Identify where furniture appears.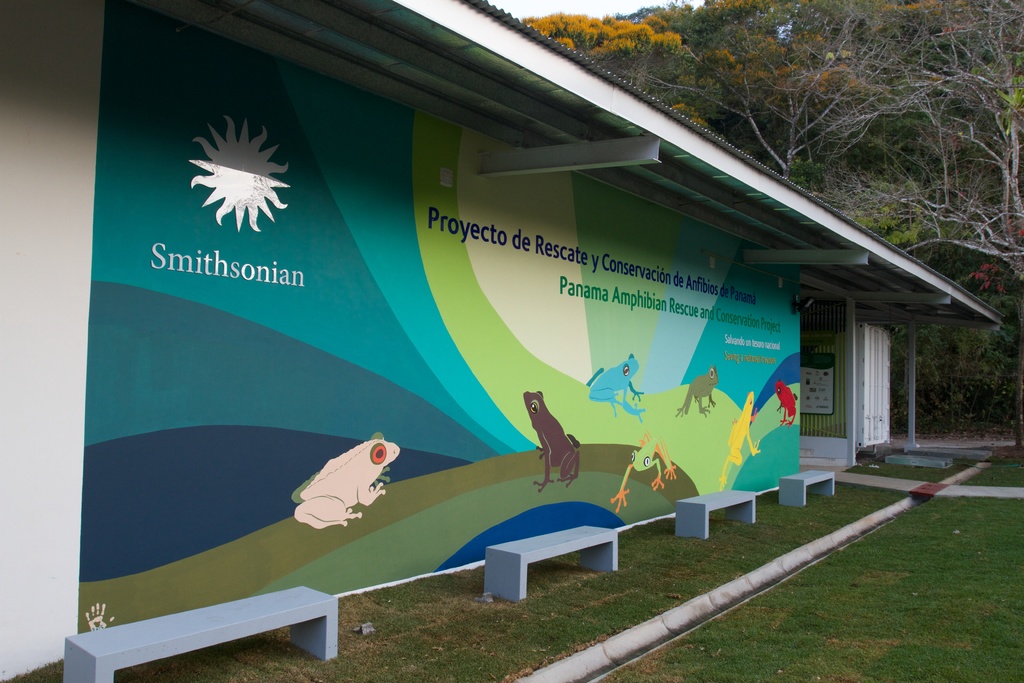
Appears at bbox=(675, 488, 757, 541).
